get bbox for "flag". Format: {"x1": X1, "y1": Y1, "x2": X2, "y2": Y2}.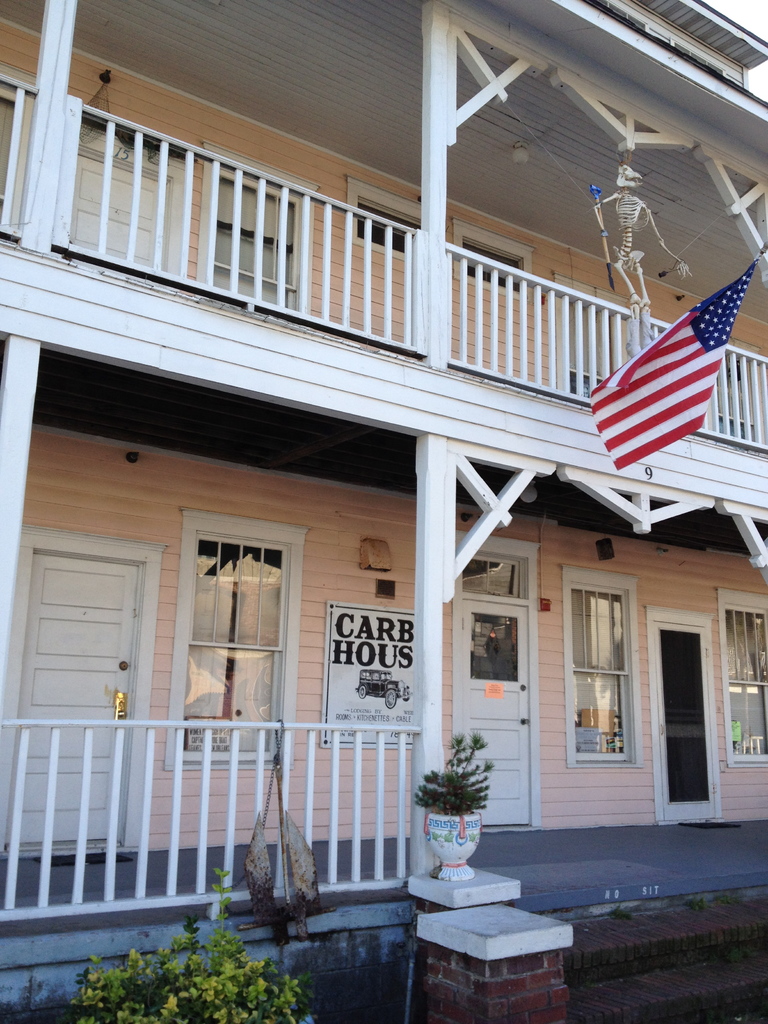
{"x1": 580, "y1": 249, "x2": 759, "y2": 474}.
